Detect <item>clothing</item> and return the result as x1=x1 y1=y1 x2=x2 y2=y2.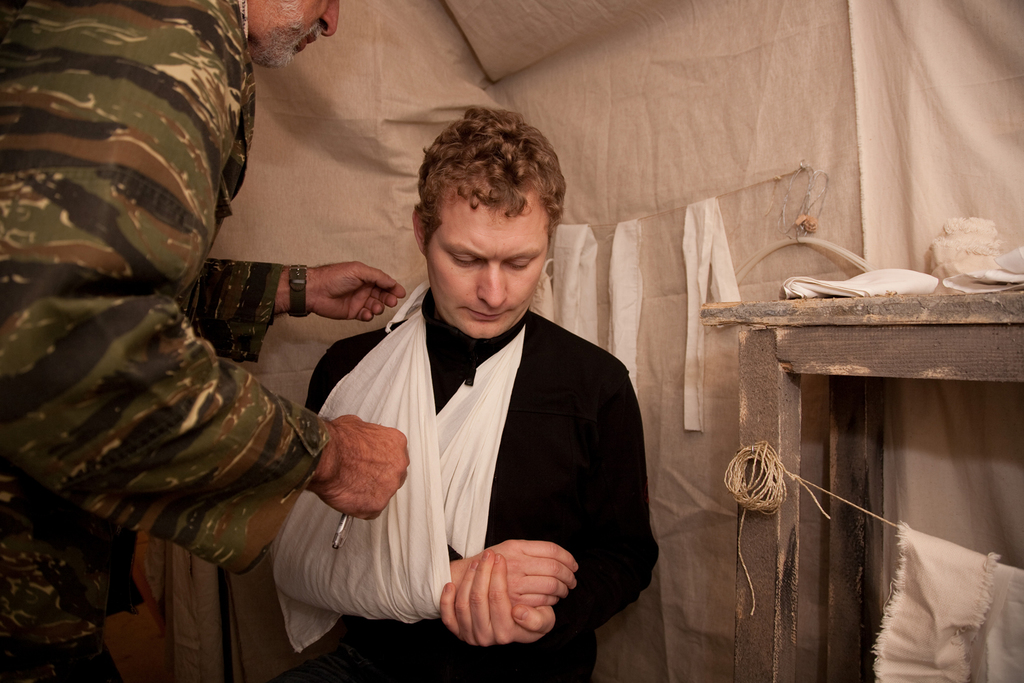
x1=0 y1=0 x2=331 y2=682.
